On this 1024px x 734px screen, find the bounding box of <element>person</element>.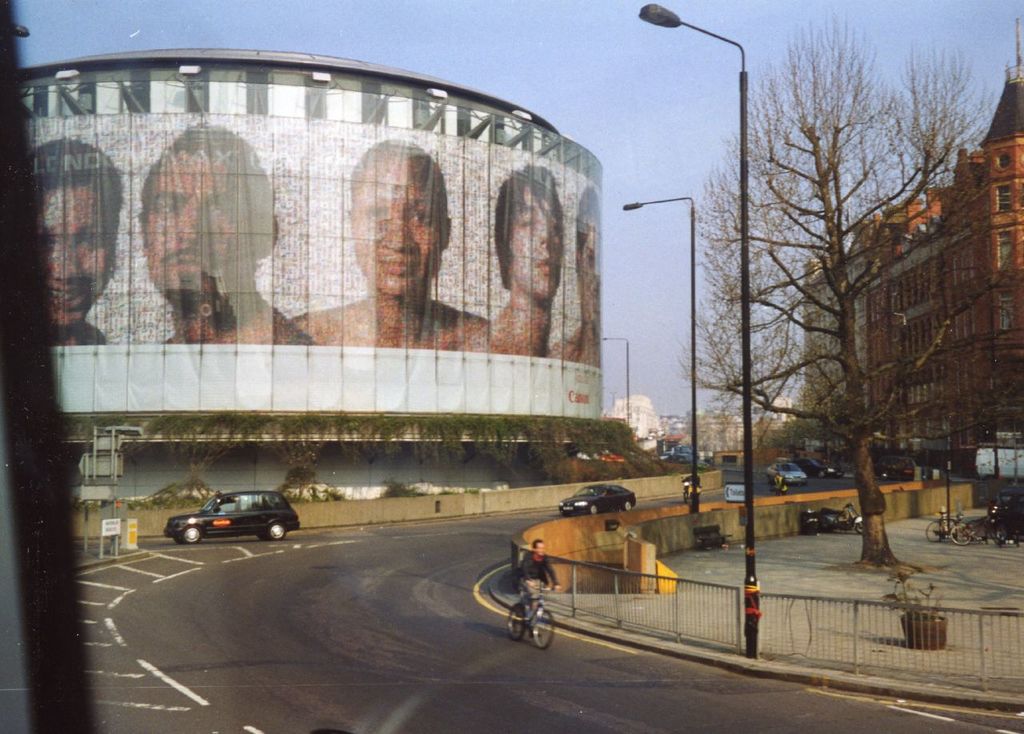
Bounding box: 290, 135, 492, 357.
